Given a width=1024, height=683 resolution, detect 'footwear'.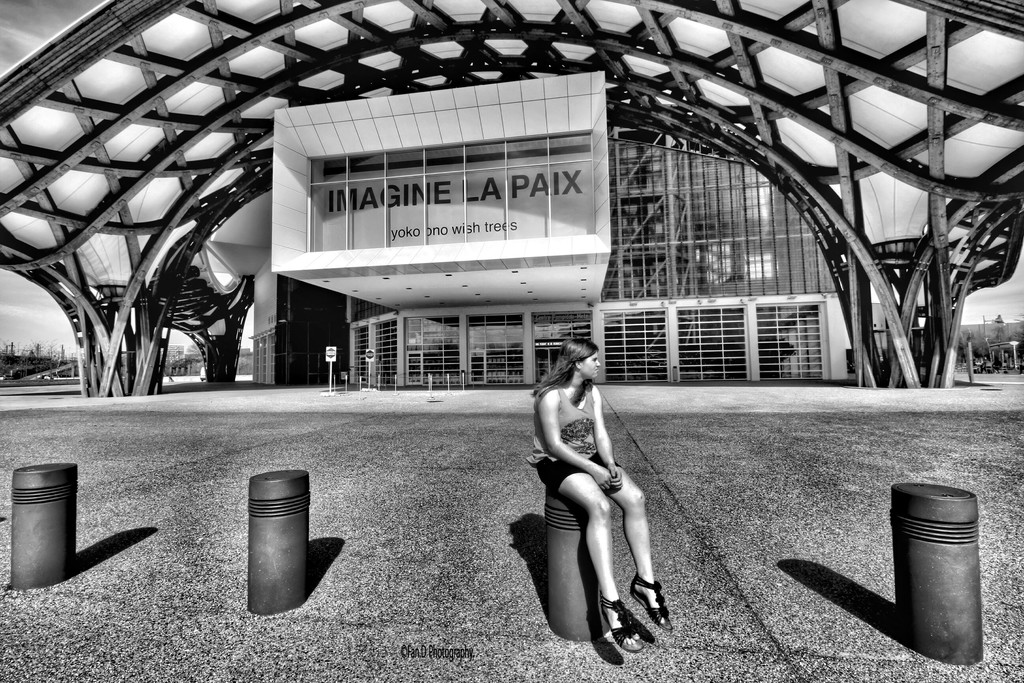
[x1=634, y1=570, x2=668, y2=628].
